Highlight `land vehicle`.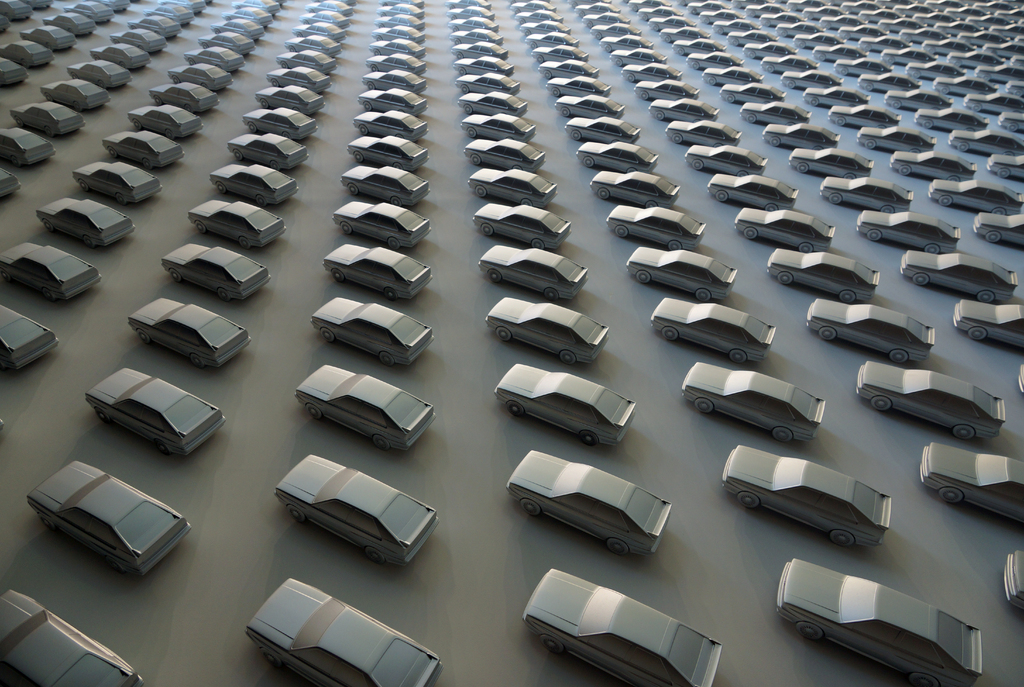
Highlighted region: [x1=806, y1=6, x2=844, y2=19].
